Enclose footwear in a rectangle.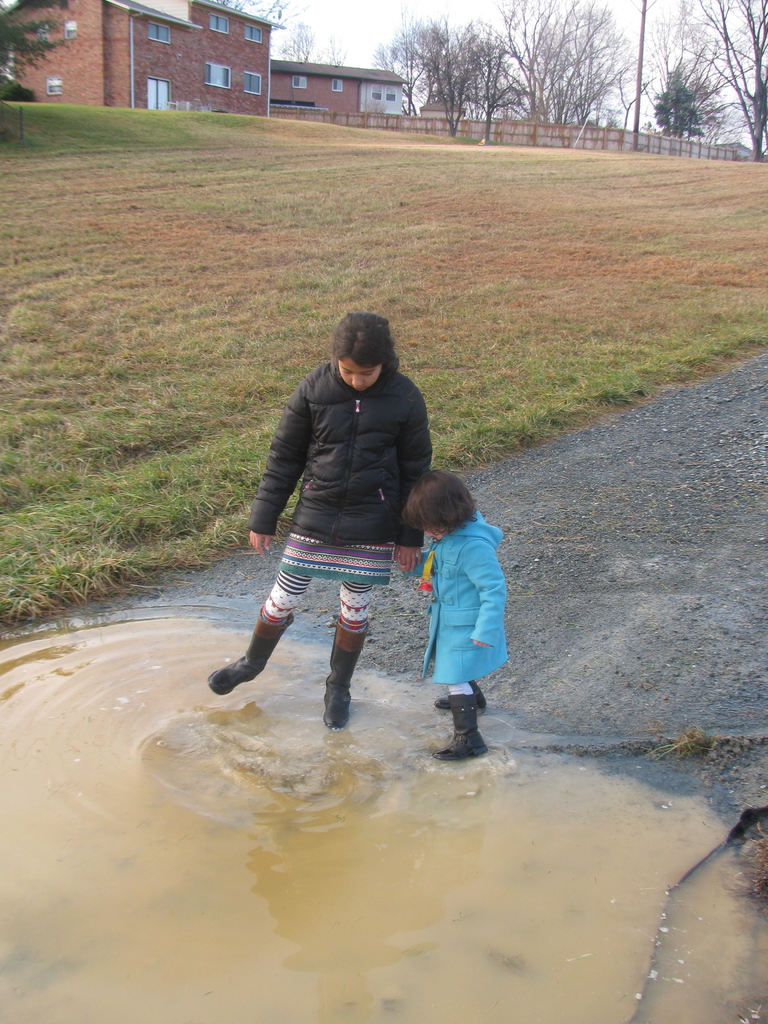
<box>208,607,296,701</box>.
